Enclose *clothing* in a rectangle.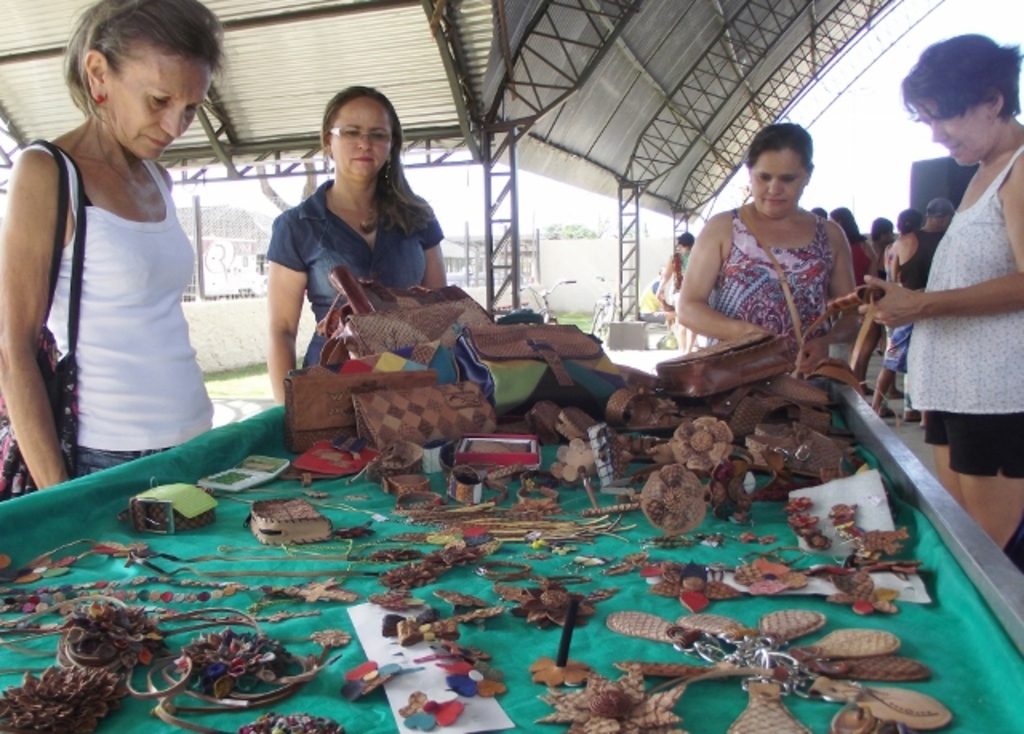
(19,147,218,477).
